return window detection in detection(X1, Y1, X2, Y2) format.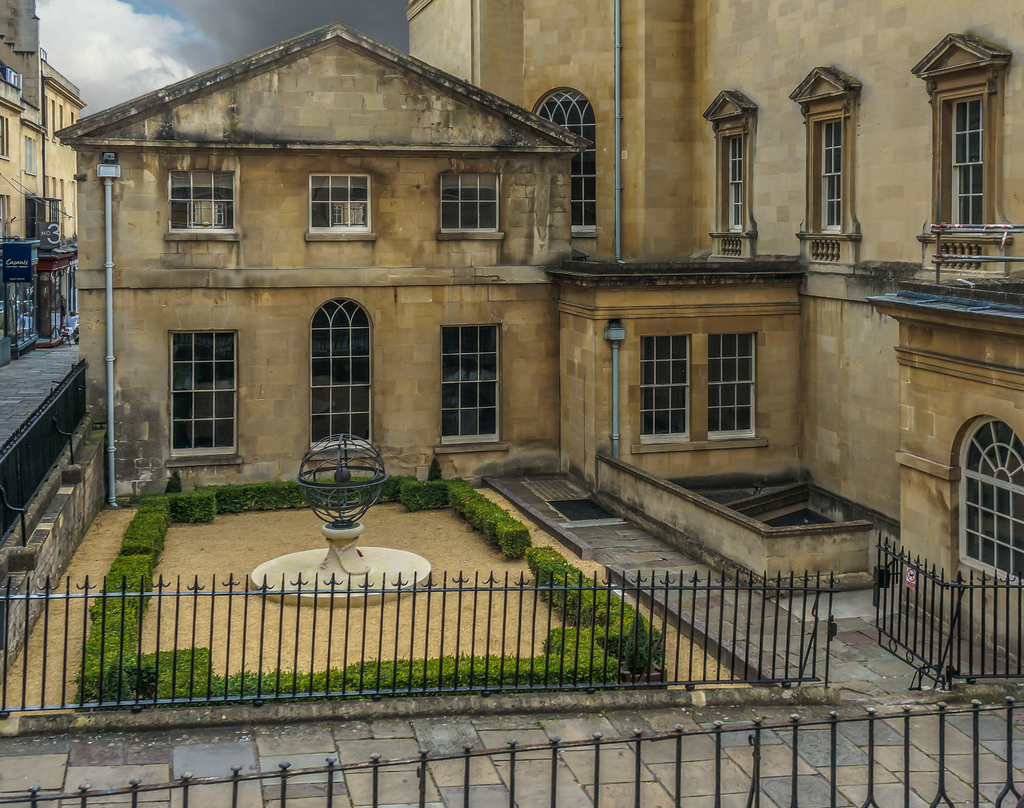
detection(309, 170, 376, 236).
